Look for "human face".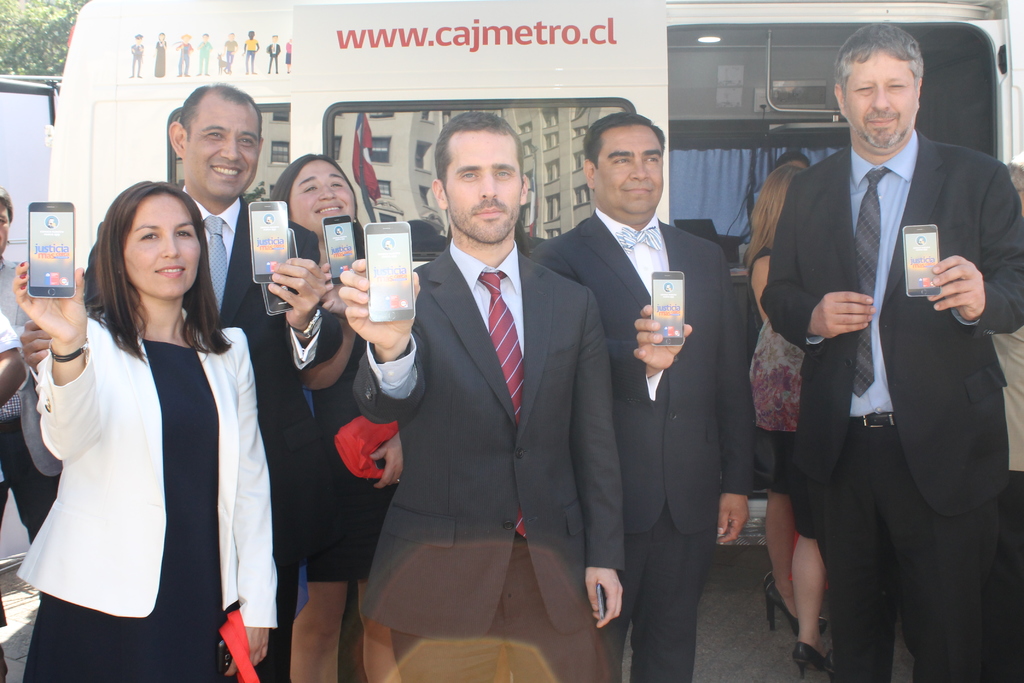
Found: bbox=[121, 188, 201, 295].
